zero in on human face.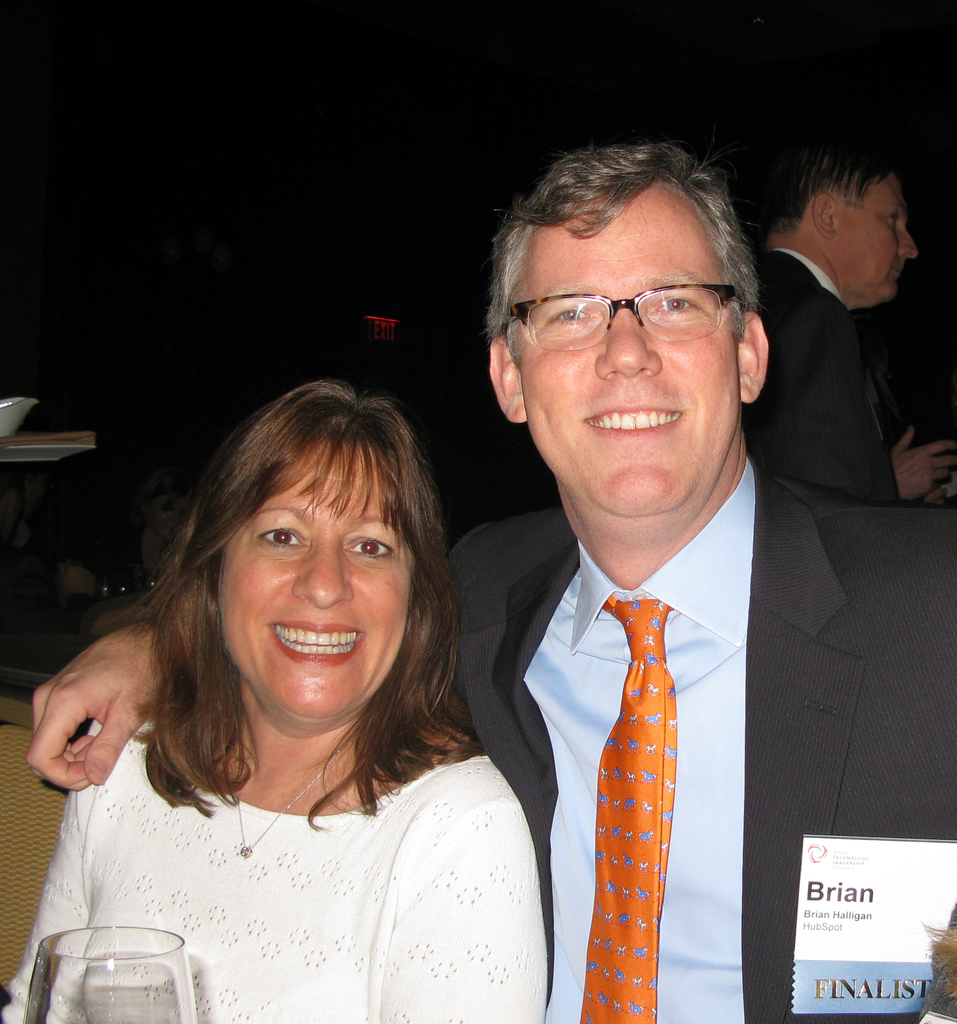
Zeroed in: region(219, 440, 407, 720).
